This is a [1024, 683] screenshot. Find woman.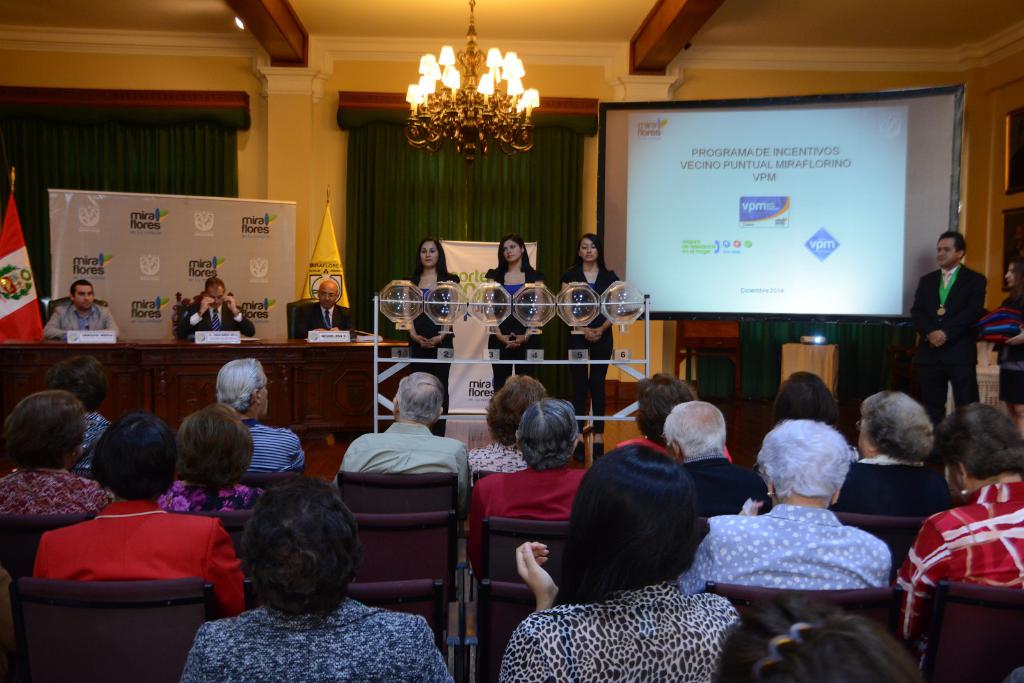
Bounding box: 484,432,745,682.
